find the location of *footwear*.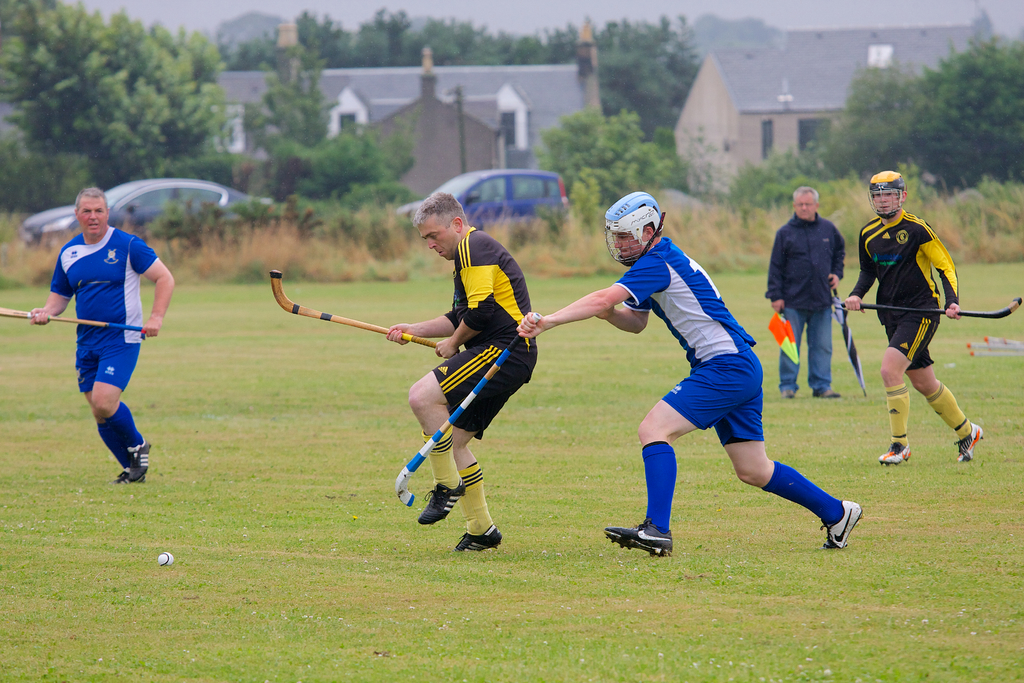
Location: <box>780,386,795,399</box>.
